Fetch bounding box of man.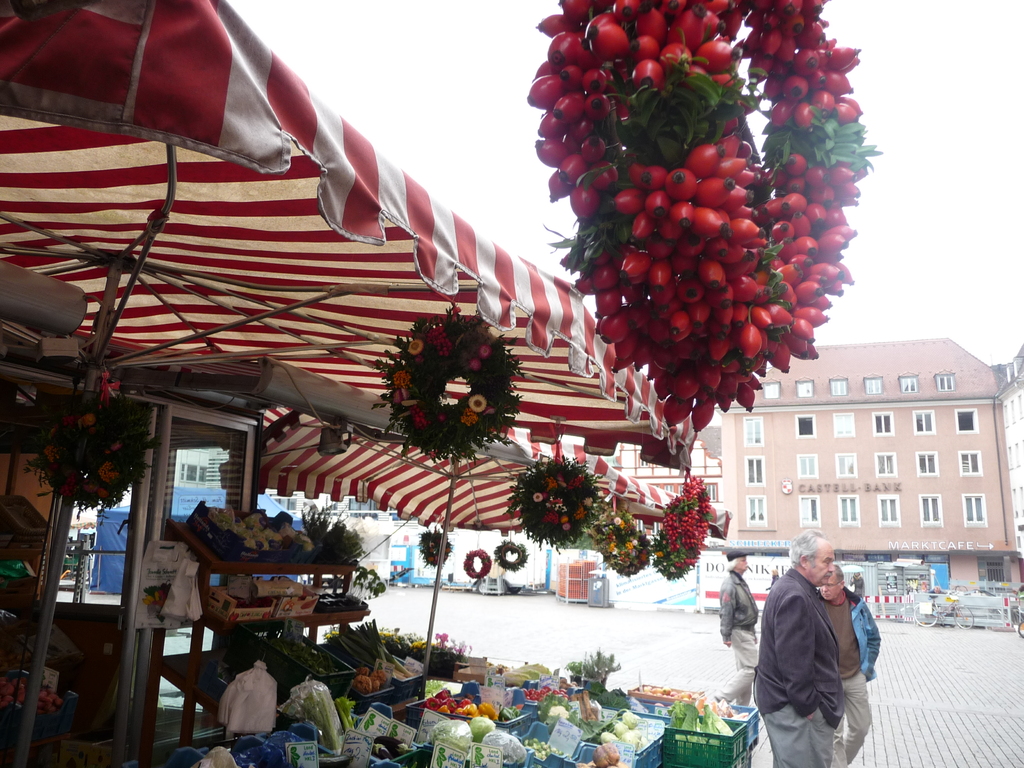
Bbox: BBox(752, 524, 848, 767).
